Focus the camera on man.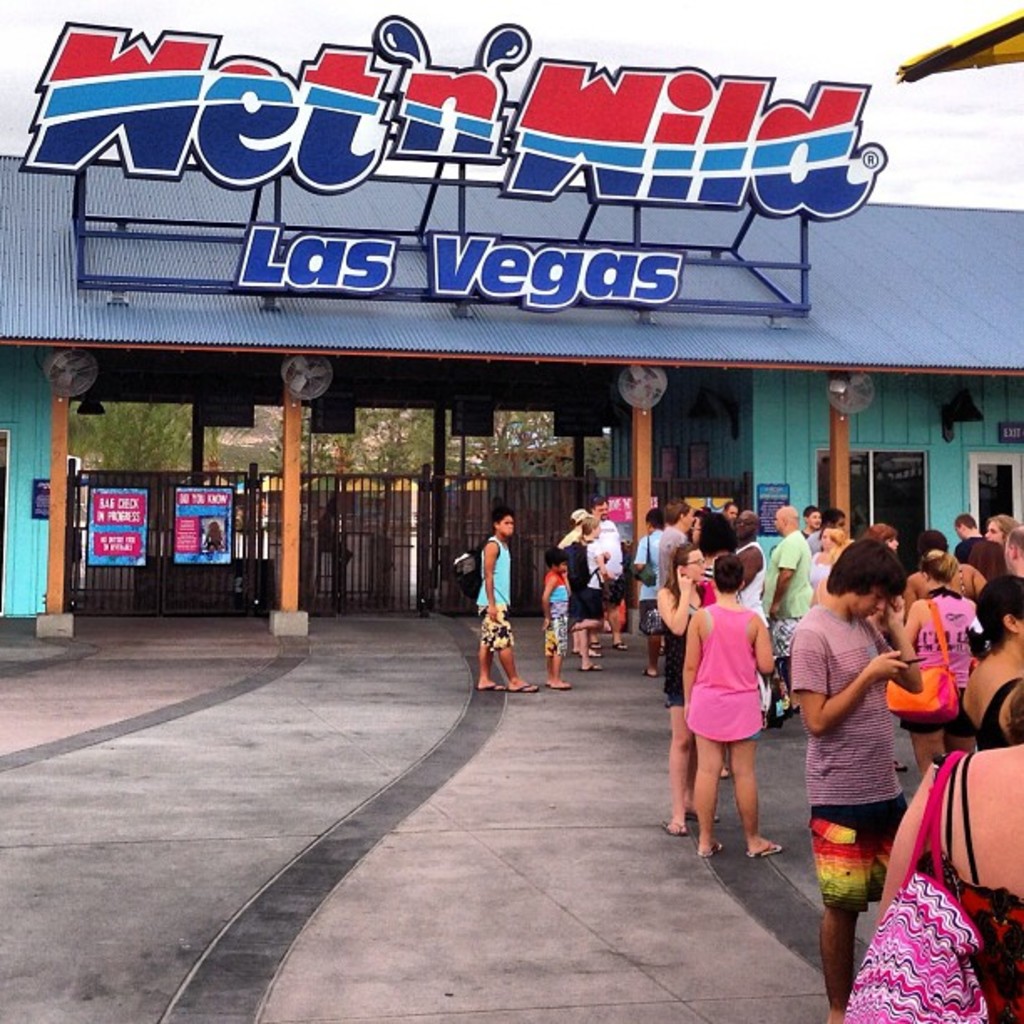
Focus region: {"left": 801, "top": 505, "right": 827, "bottom": 535}.
